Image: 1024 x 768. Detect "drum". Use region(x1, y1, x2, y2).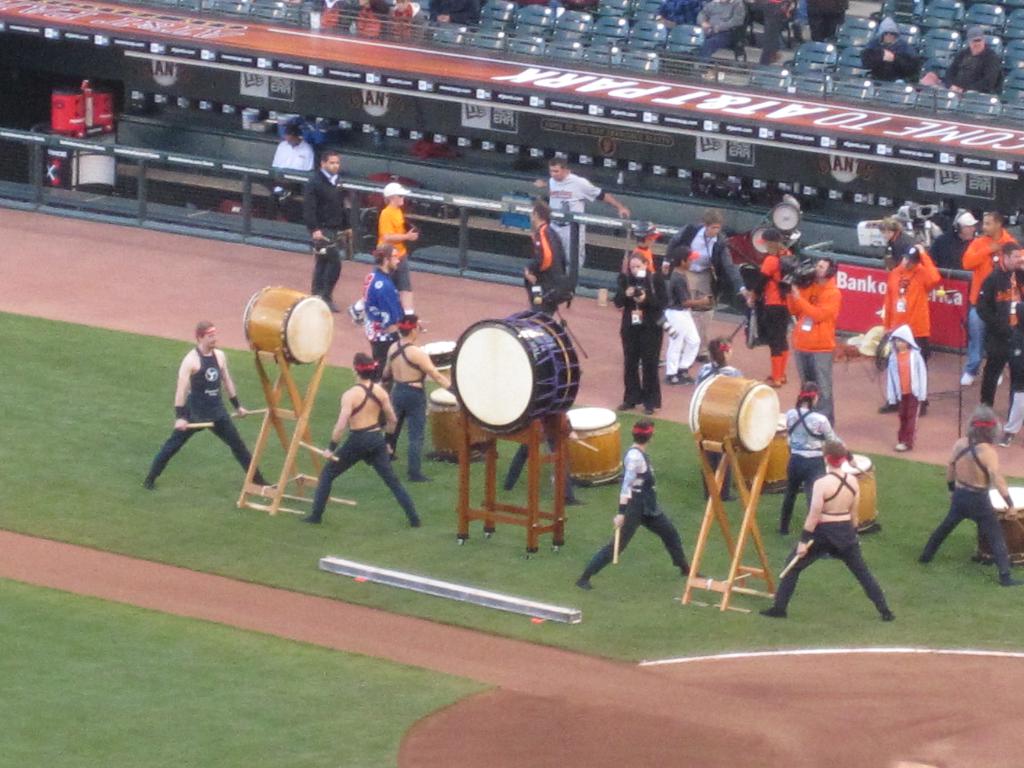
region(420, 341, 456, 373).
